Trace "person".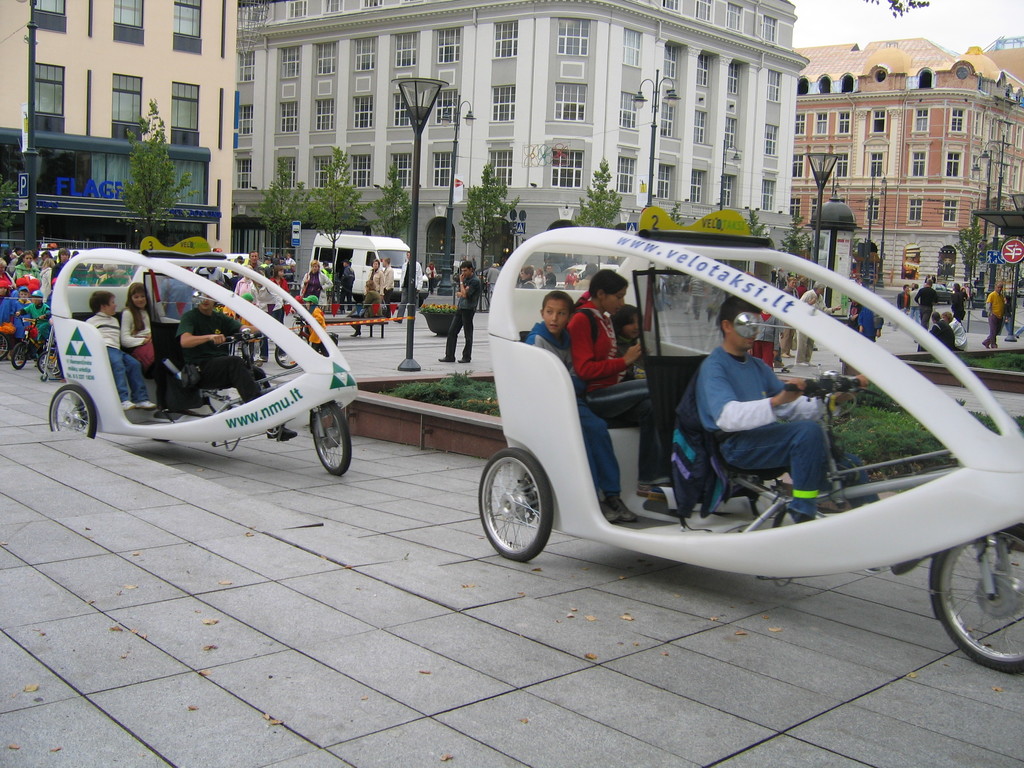
Traced to [915,276,941,344].
